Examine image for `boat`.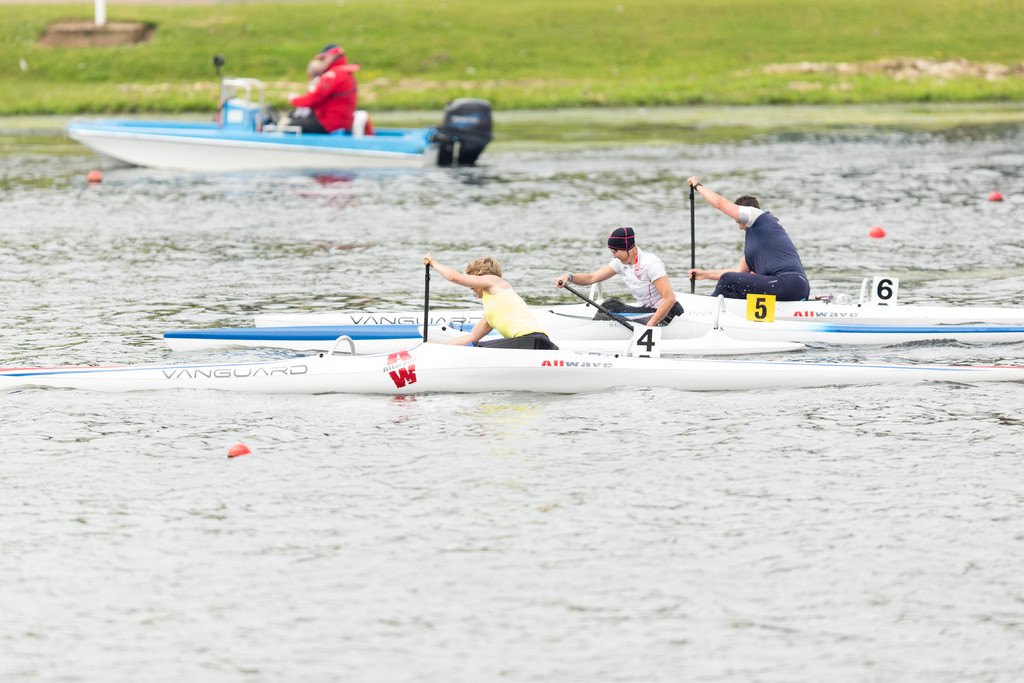
Examination result: (64, 73, 502, 178).
